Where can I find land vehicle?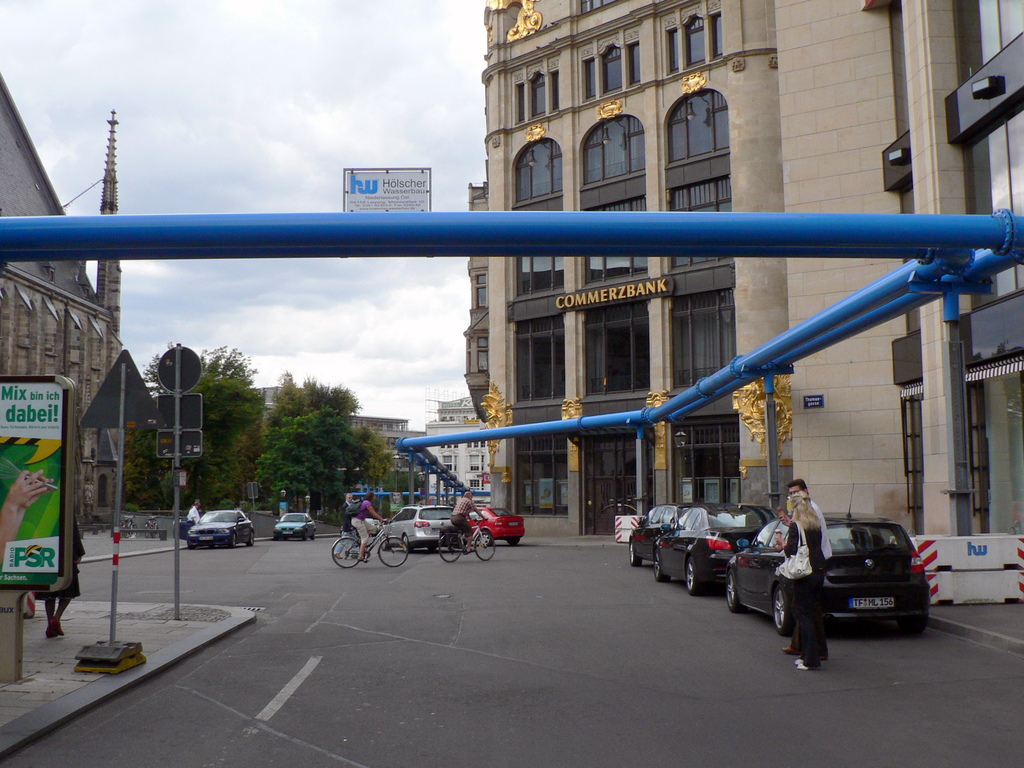
You can find it at BBox(439, 515, 496, 563).
